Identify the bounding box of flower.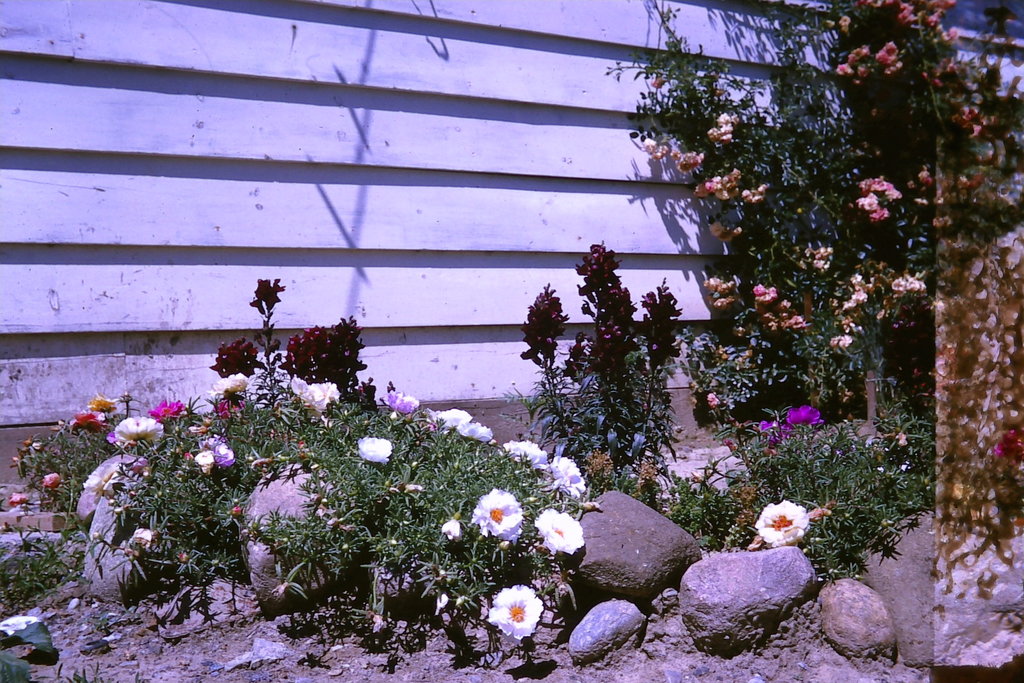
BBox(38, 470, 59, 491).
